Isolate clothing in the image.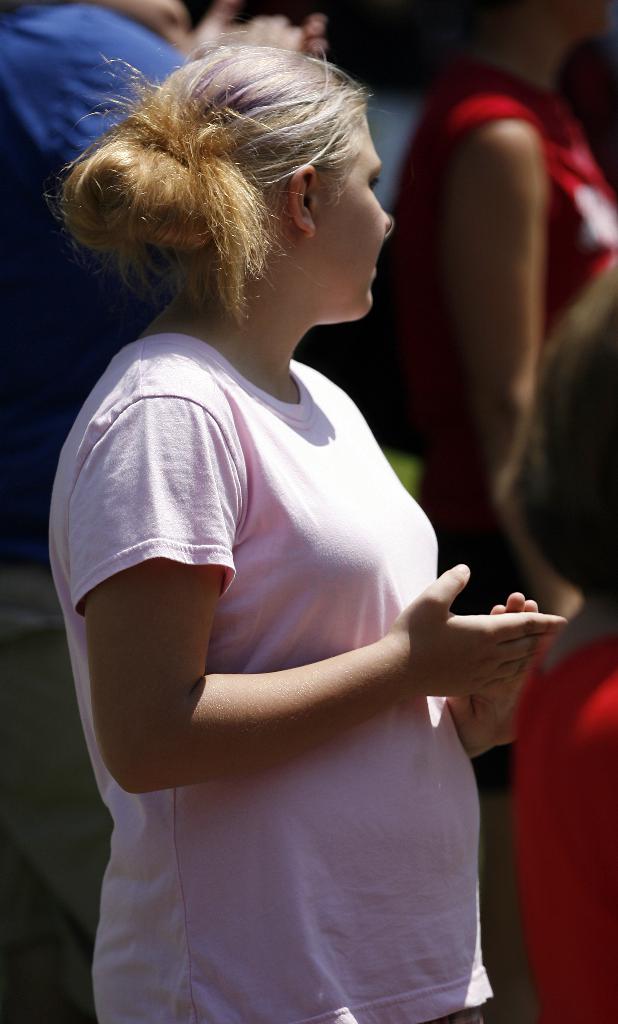
Isolated region: {"x1": 480, "y1": 533, "x2": 617, "y2": 1021}.
